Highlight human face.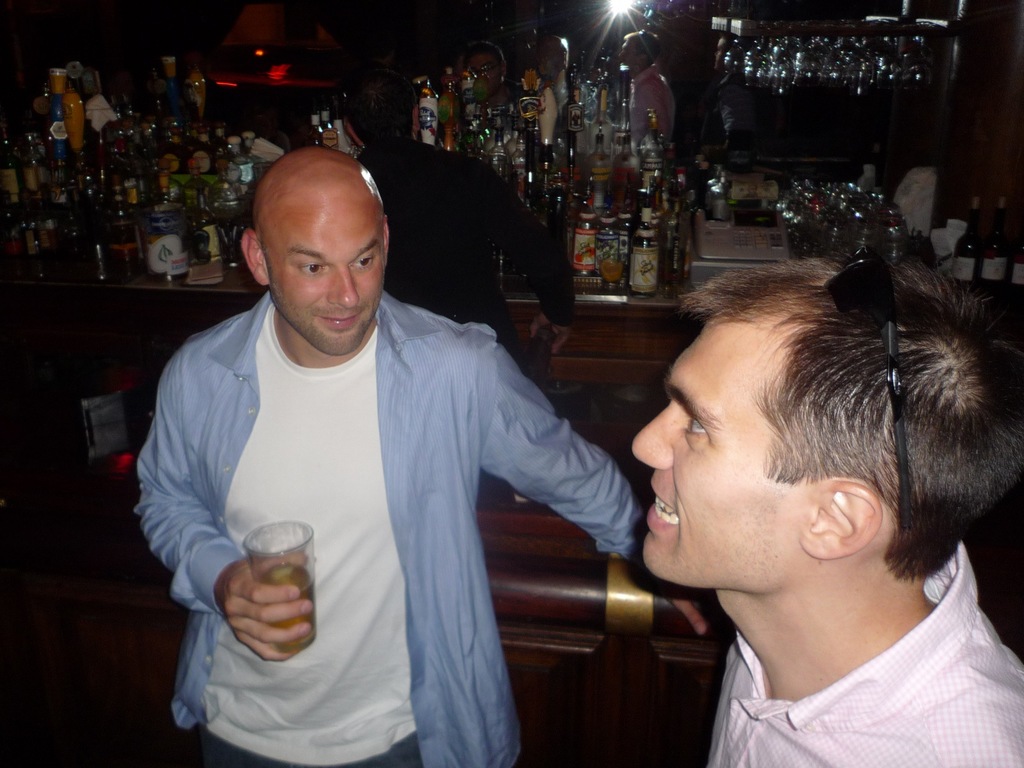
Highlighted region: left=634, top=314, right=804, bottom=589.
